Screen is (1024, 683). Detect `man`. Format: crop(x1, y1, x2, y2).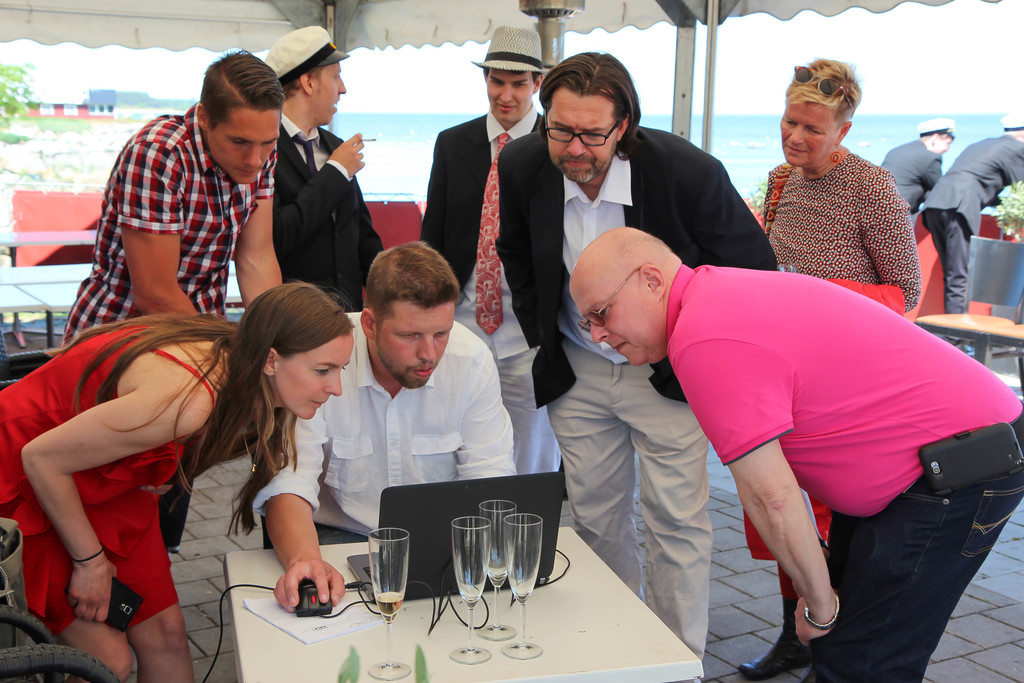
crop(250, 239, 515, 611).
